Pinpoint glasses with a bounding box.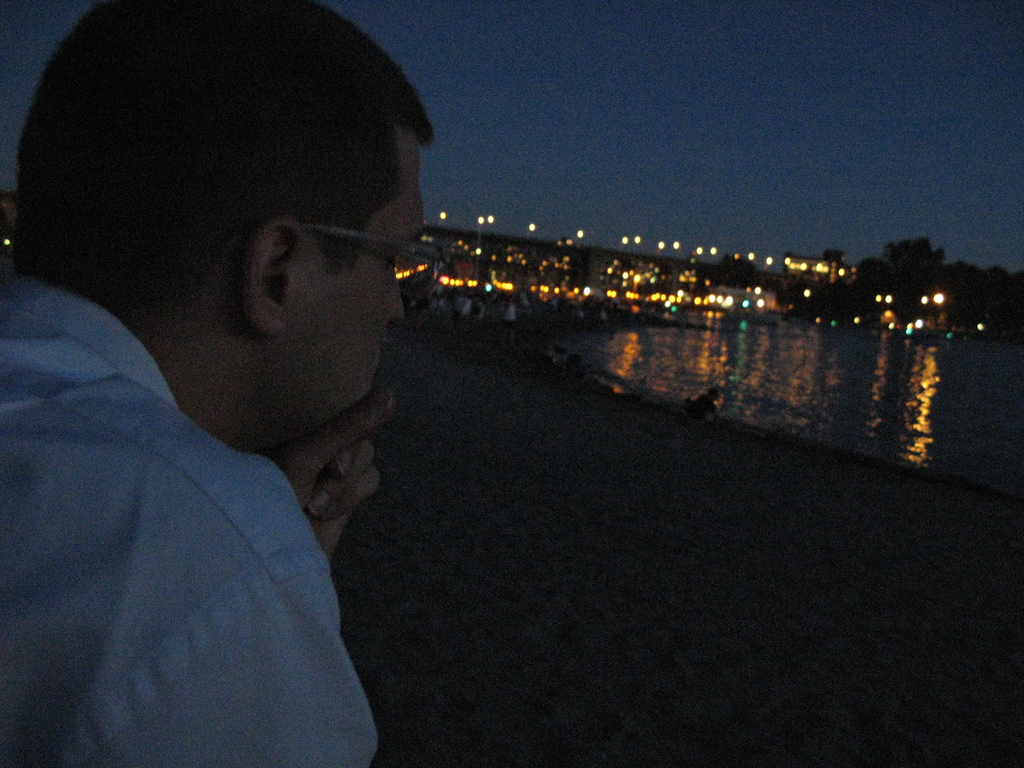
<box>266,201,405,291</box>.
